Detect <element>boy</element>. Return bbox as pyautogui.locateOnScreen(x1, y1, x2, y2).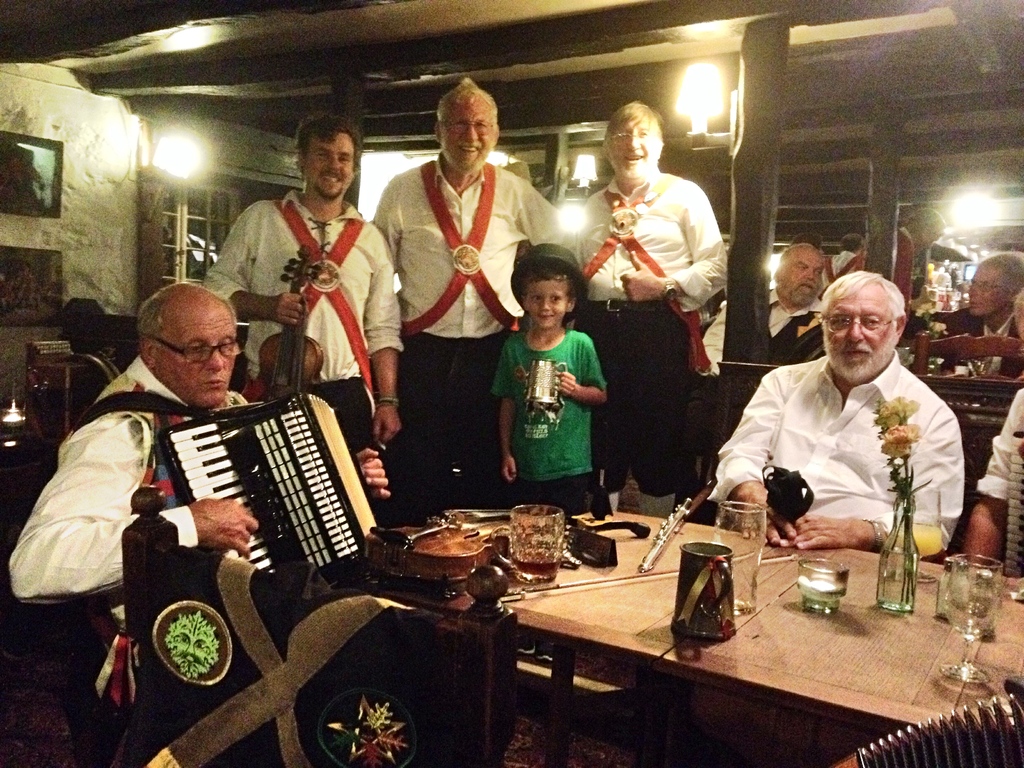
pyautogui.locateOnScreen(492, 241, 611, 517).
